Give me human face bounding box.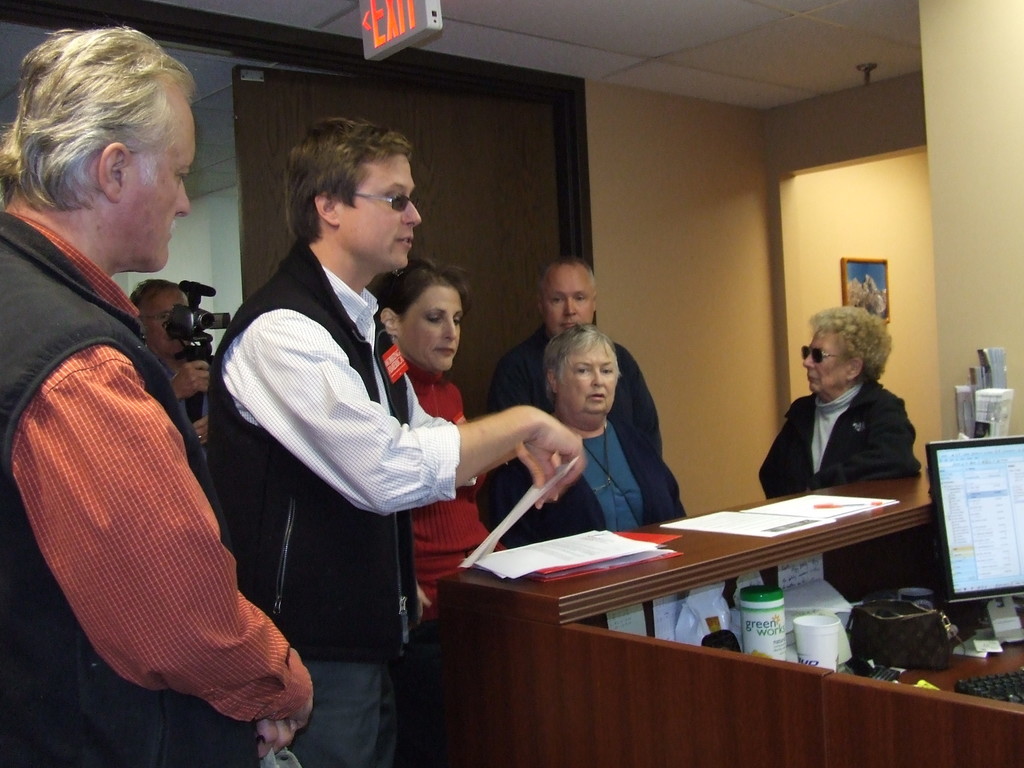
{"left": 397, "top": 281, "right": 465, "bottom": 373}.
